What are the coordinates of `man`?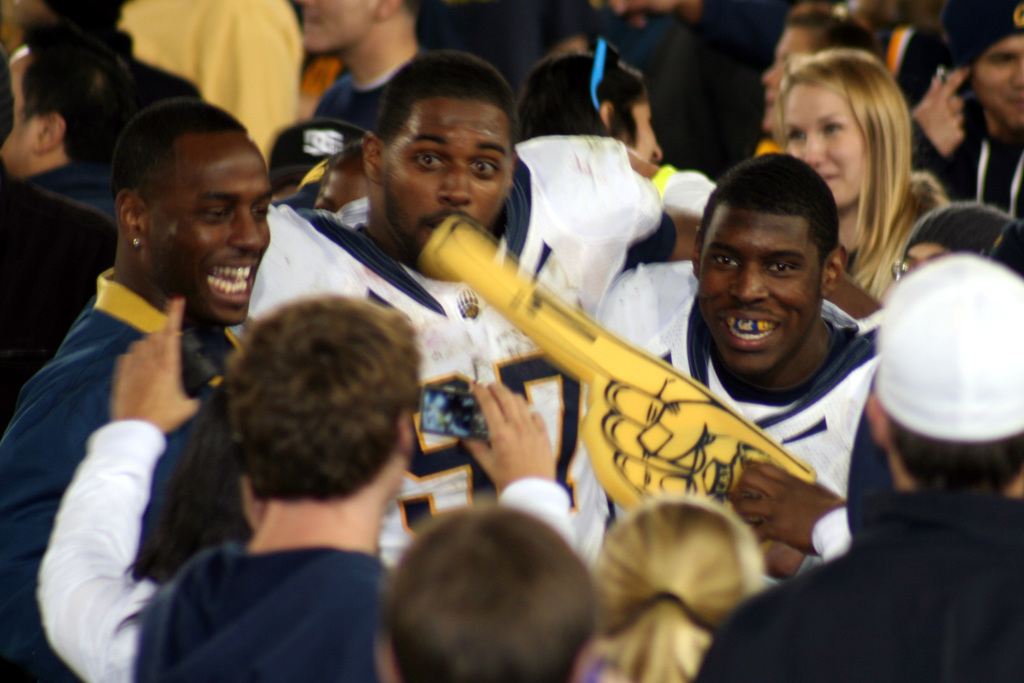
[0,15,149,236].
